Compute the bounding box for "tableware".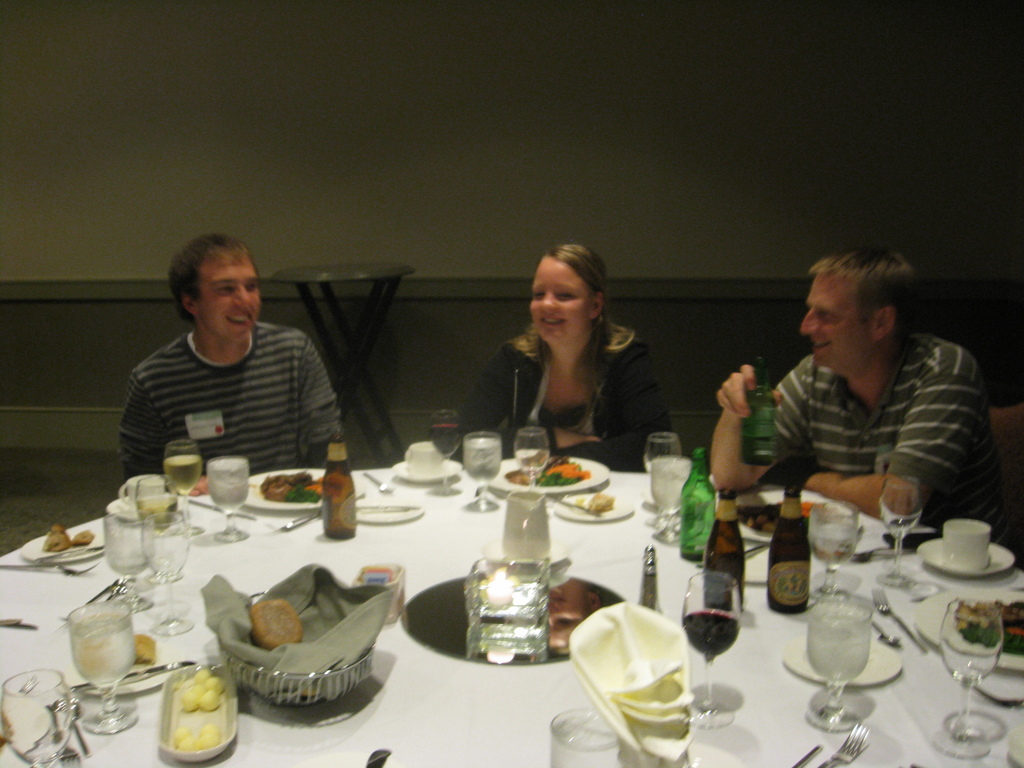
(x1=66, y1=600, x2=138, y2=735).
